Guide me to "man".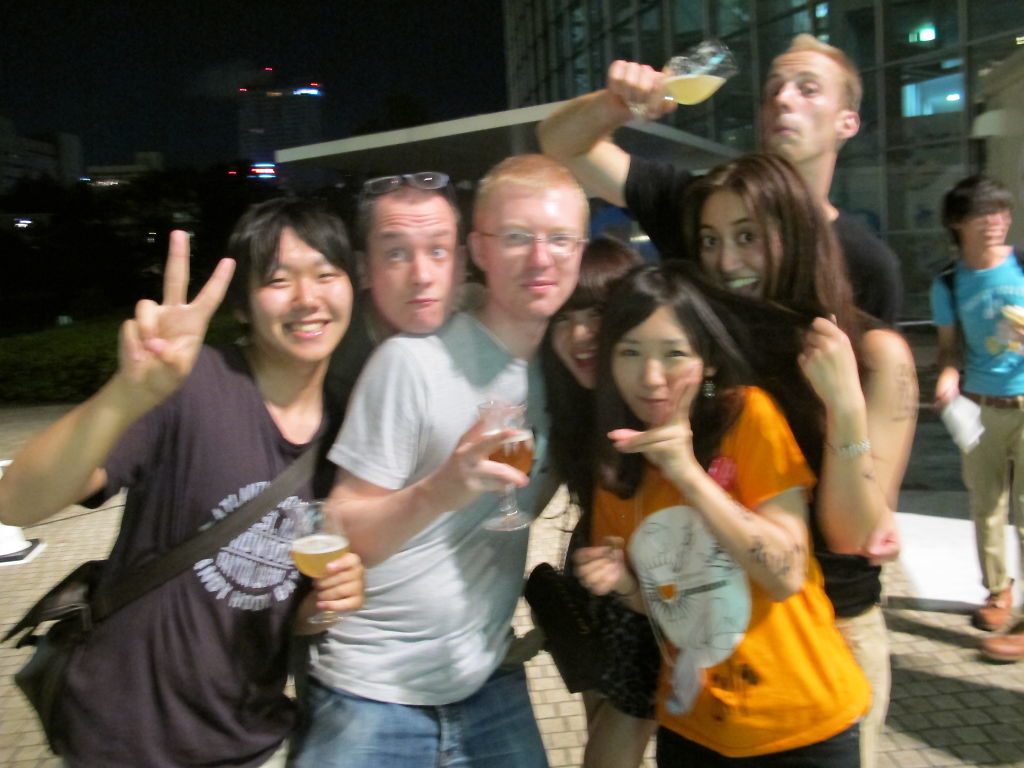
Guidance: (297, 150, 590, 767).
